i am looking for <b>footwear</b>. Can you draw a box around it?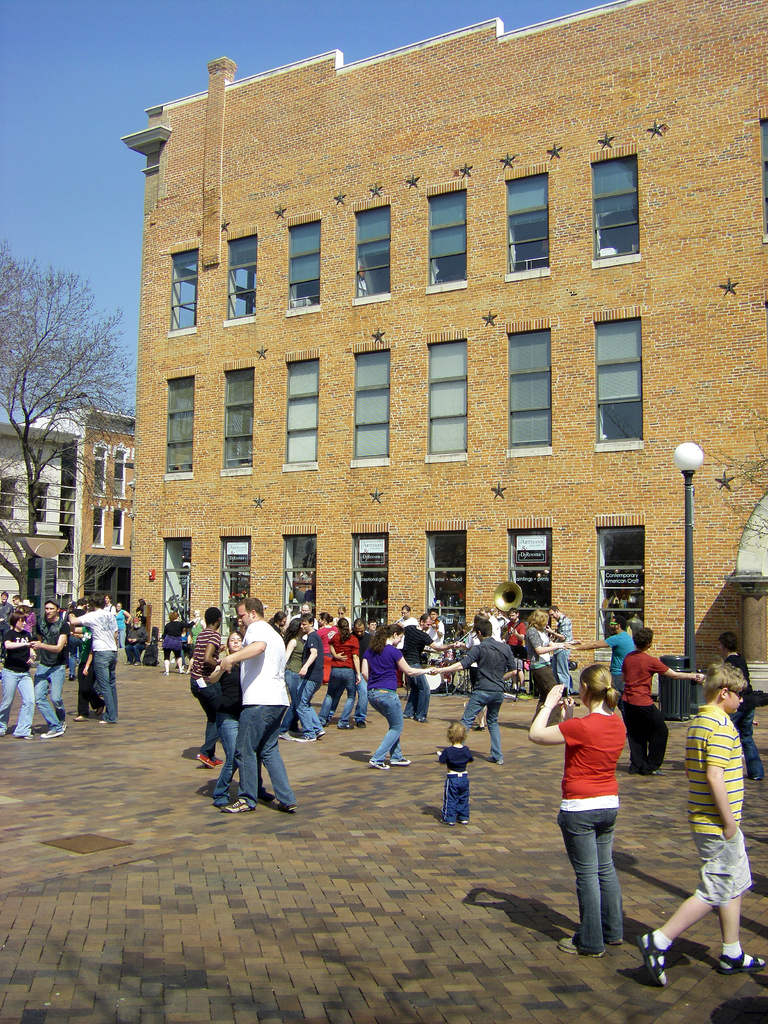
Sure, the bounding box is select_region(488, 755, 500, 764).
